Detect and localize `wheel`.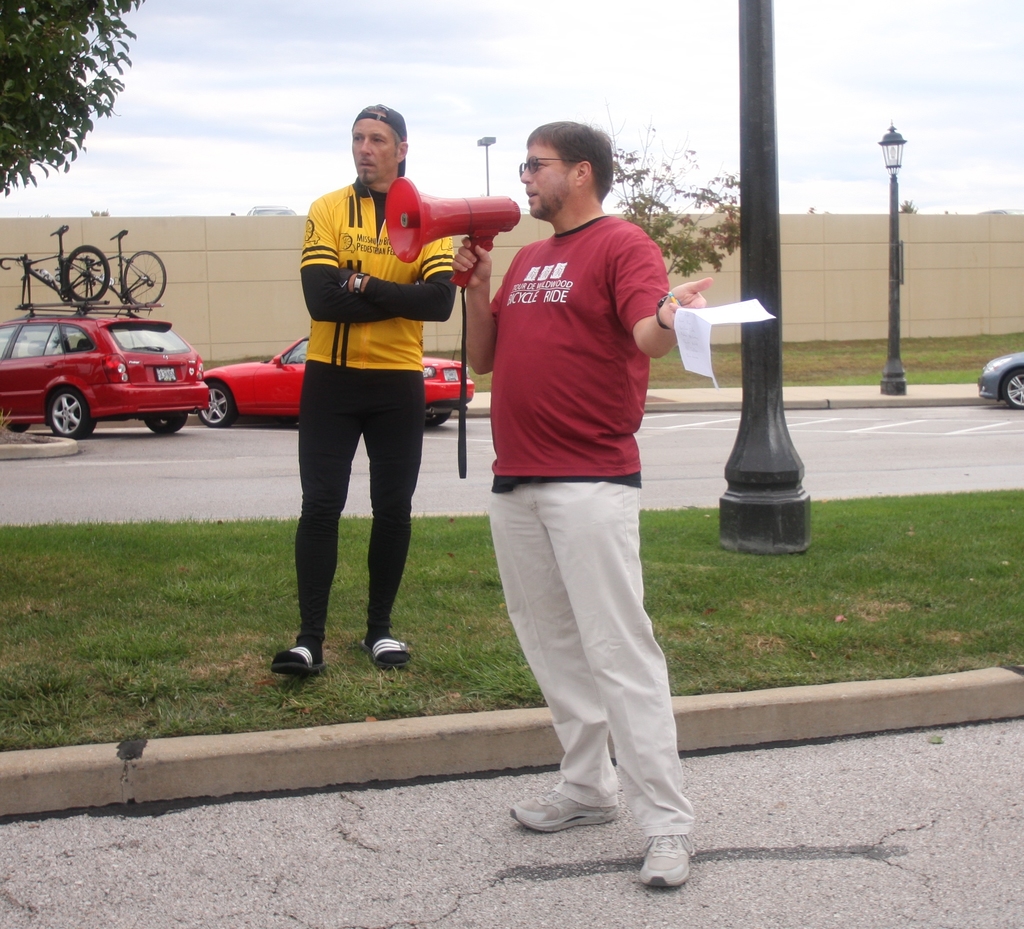
Localized at {"x1": 49, "y1": 383, "x2": 96, "y2": 437}.
